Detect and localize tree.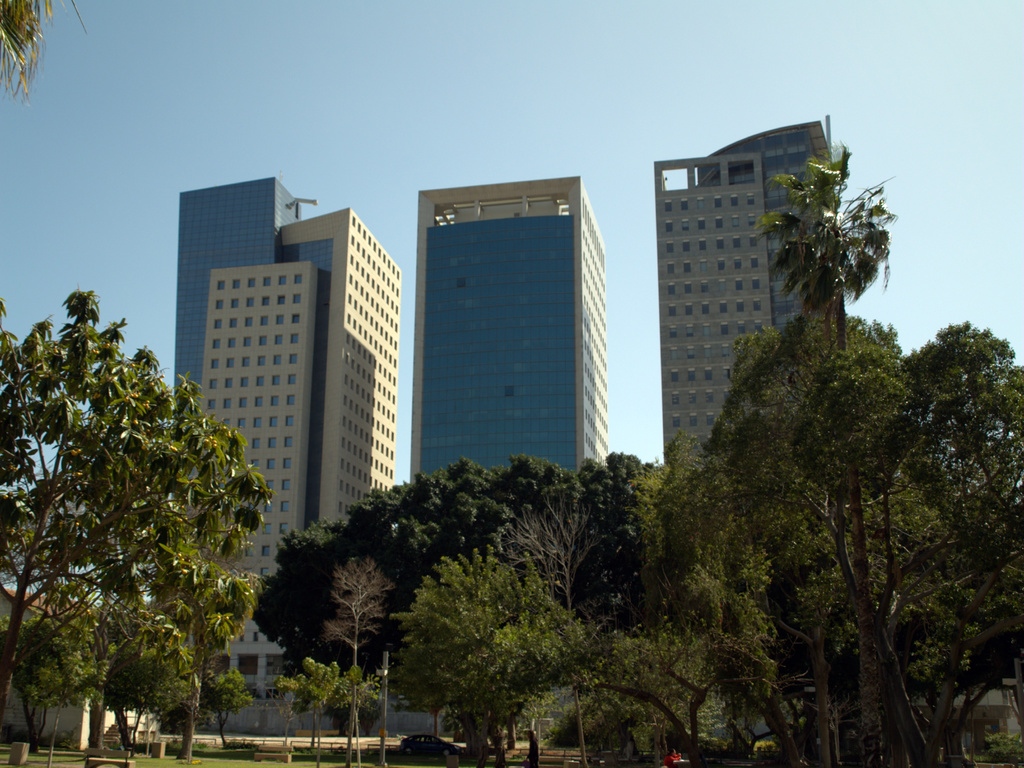
Localized at bbox(95, 601, 191, 760).
